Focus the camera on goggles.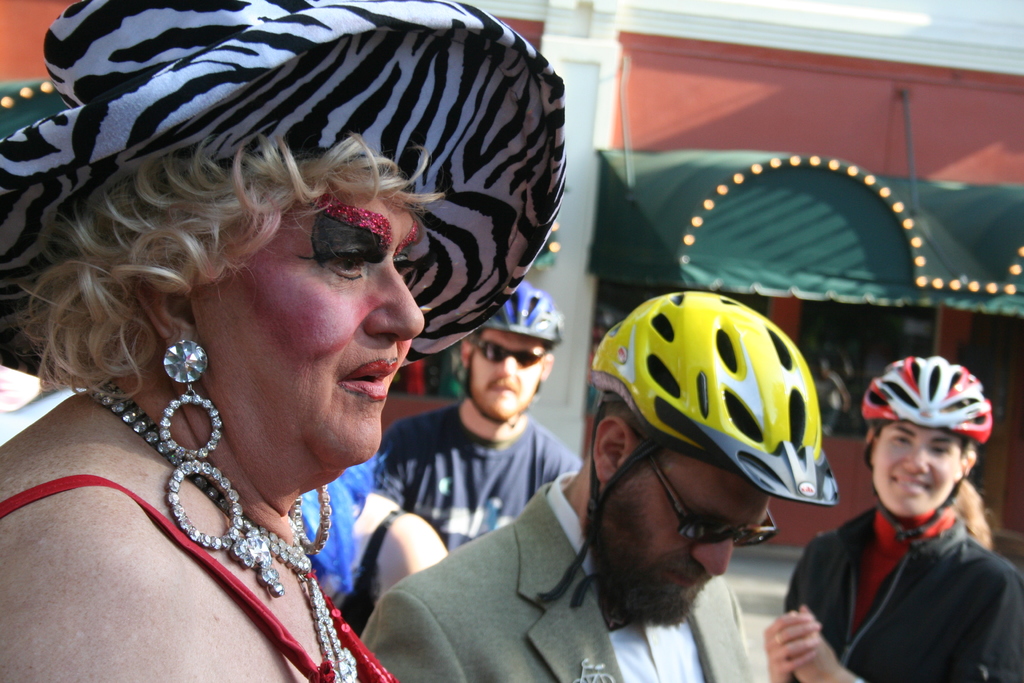
Focus region: l=629, t=443, r=775, b=552.
